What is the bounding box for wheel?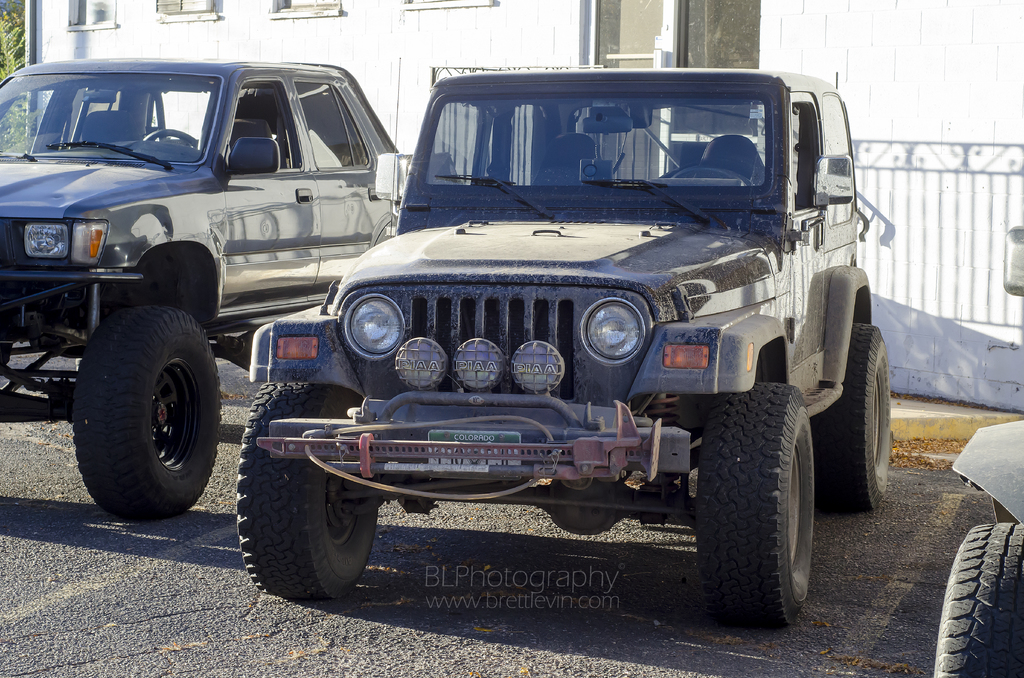
region(235, 381, 382, 602).
